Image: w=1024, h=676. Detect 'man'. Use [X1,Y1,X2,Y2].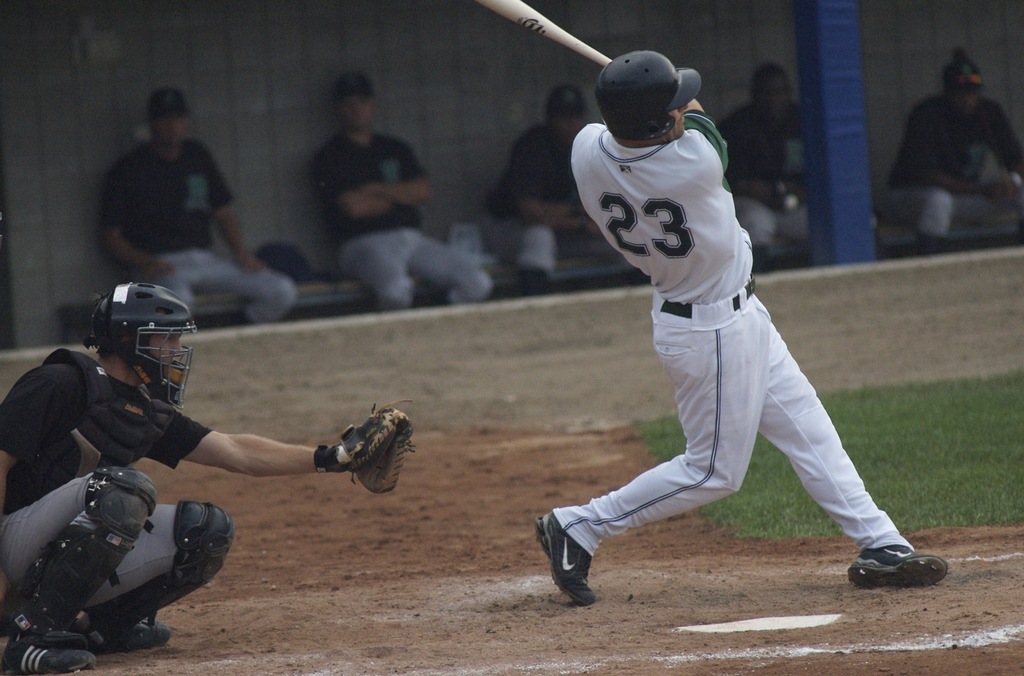
[522,76,930,625].
